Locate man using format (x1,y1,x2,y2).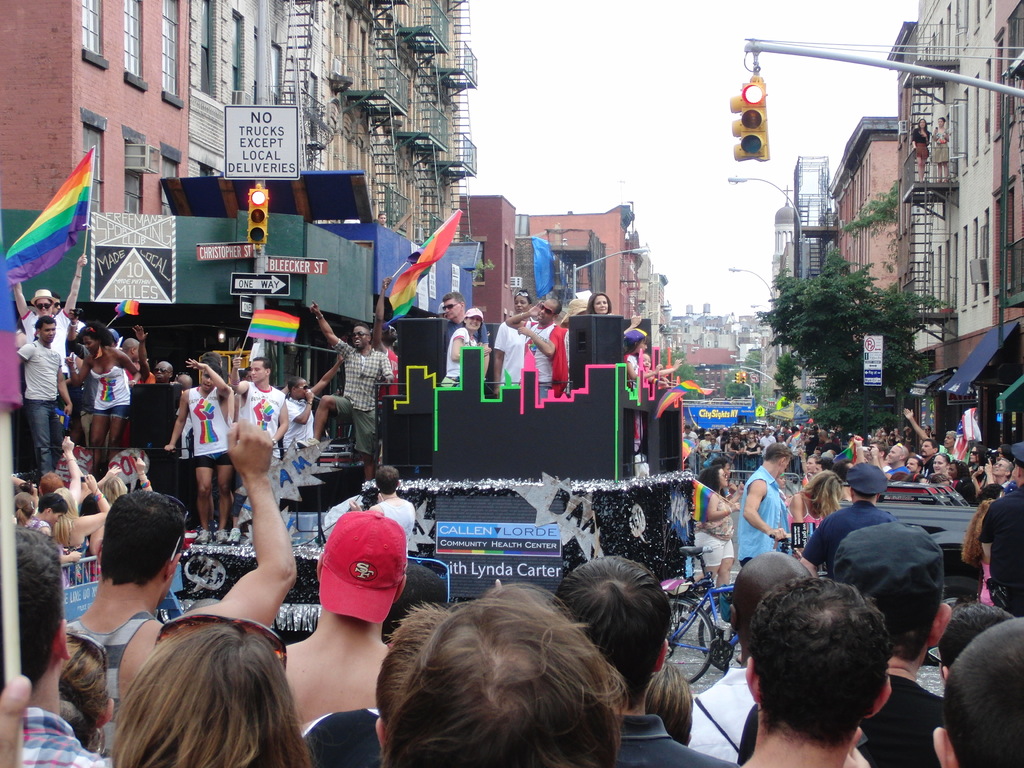
(279,508,404,735).
